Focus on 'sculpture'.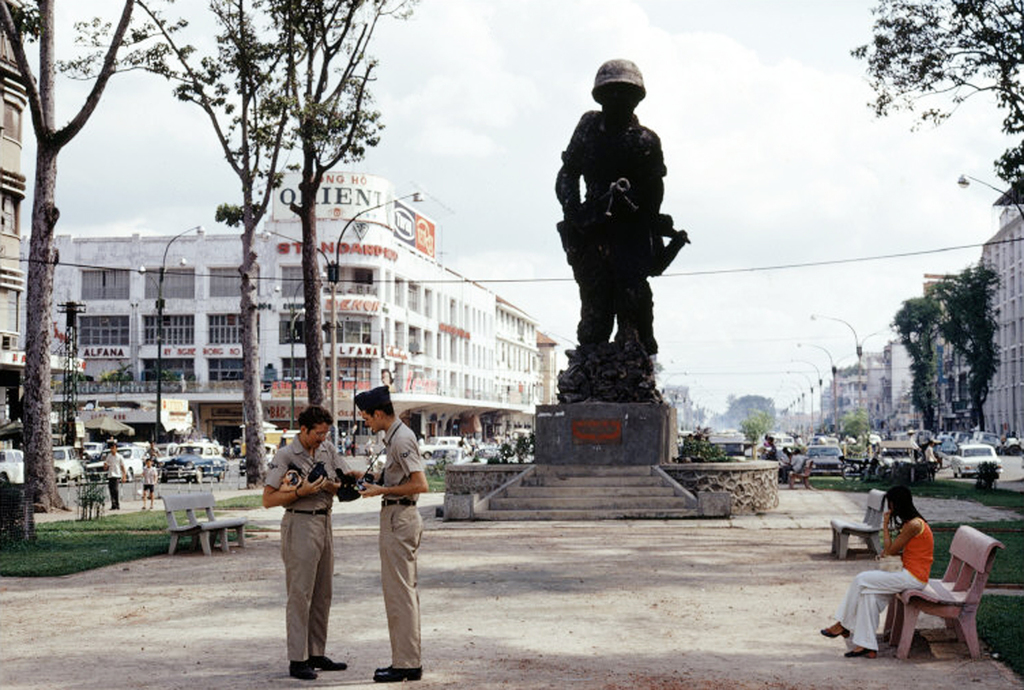
Focused at <box>551,50,702,412</box>.
